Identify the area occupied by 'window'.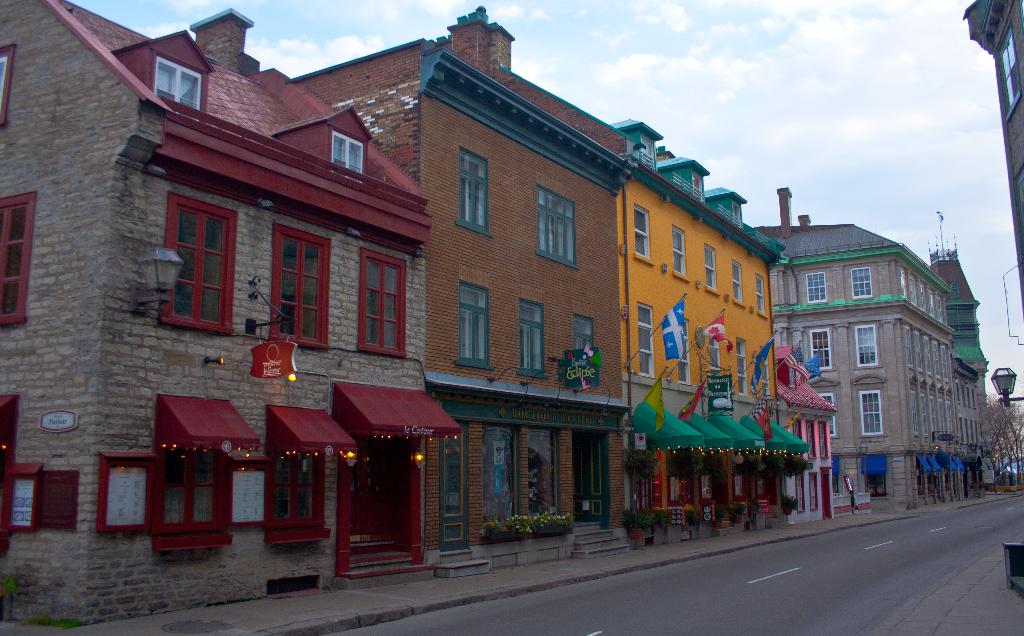
Area: <bbox>803, 276, 829, 303</bbox>.
